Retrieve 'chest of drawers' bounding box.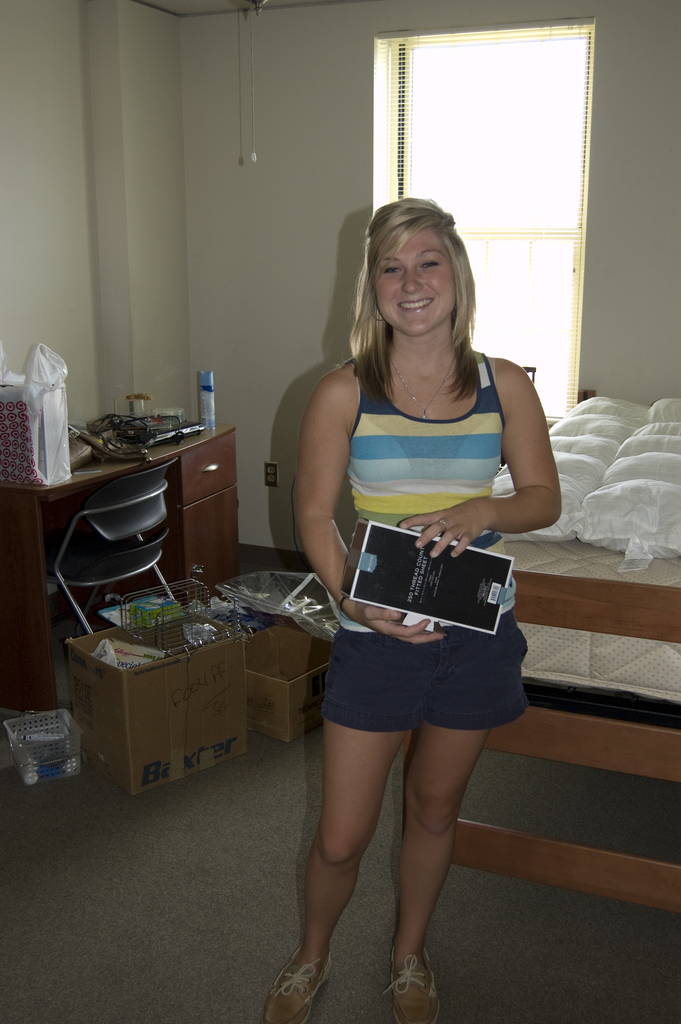
Bounding box: {"left": 0, "top": 416, "right": 233, "bottom": 710}.
